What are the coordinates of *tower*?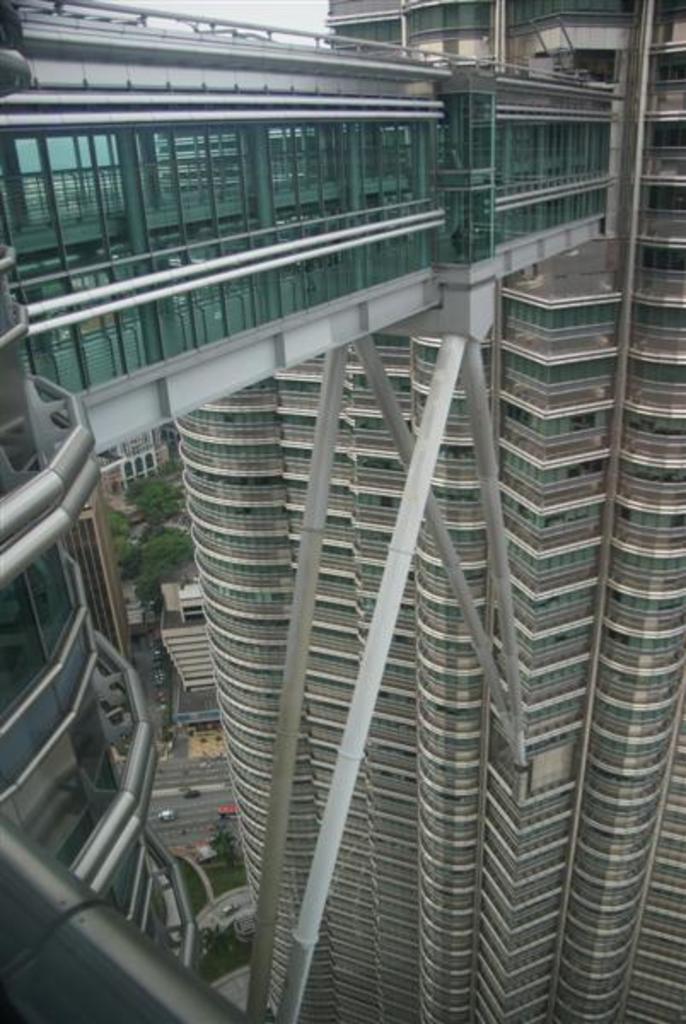
detection(0, 0, 684, 1021).
